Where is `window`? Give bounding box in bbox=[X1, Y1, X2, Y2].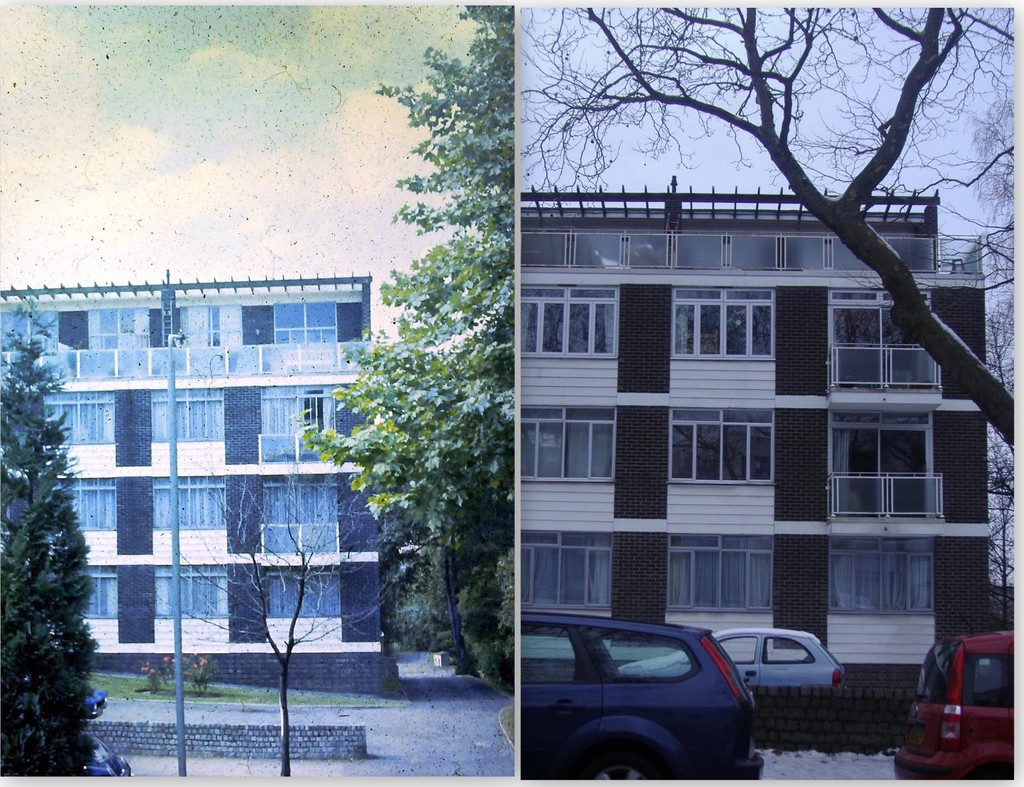
bbox=[726, 289, 776, 362].
